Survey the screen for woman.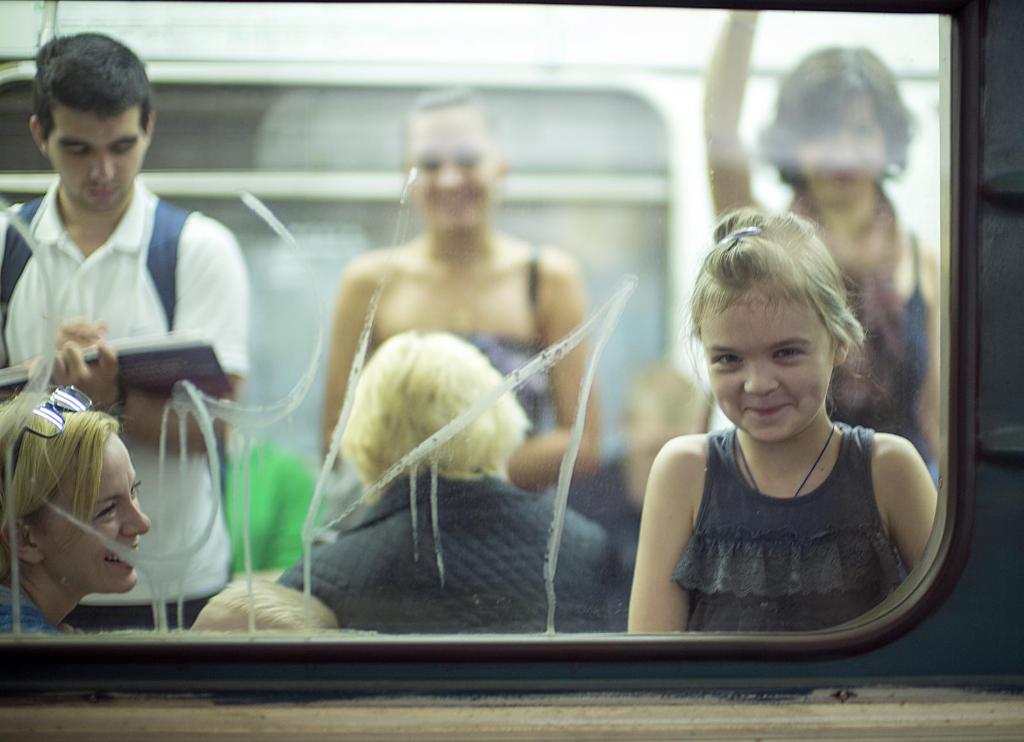
Survey found: [745, 36, 945, 497].
